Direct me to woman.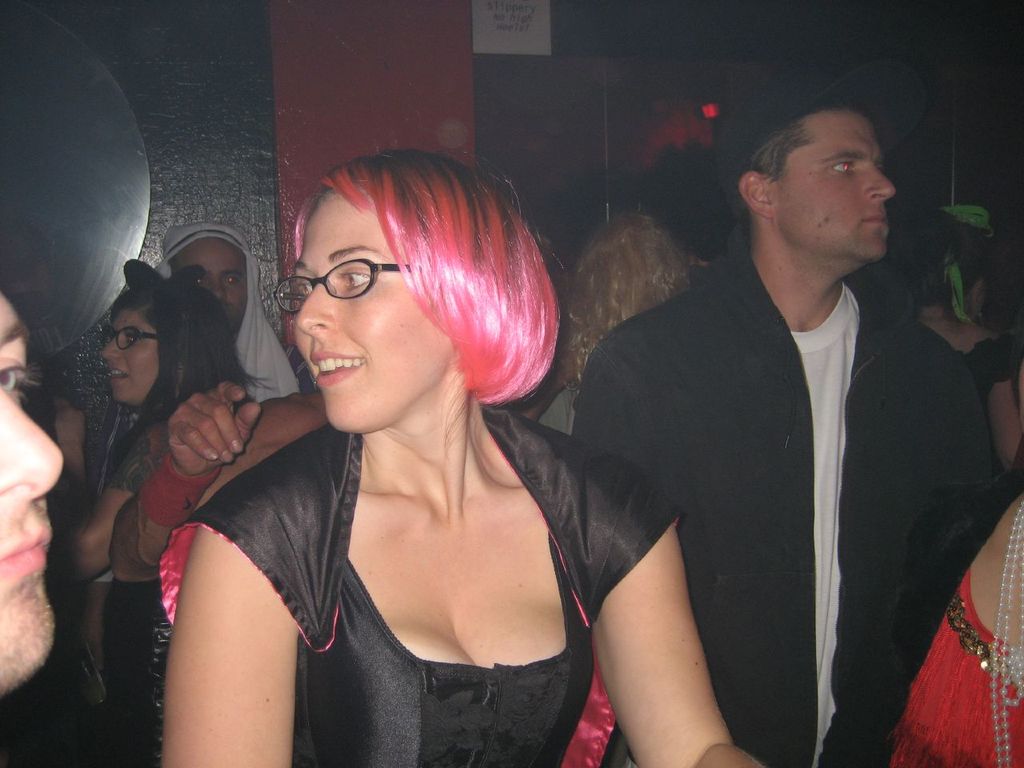
Direction: {"left": 894, "top": 205, "right": 1023, "bottom": 465}.
